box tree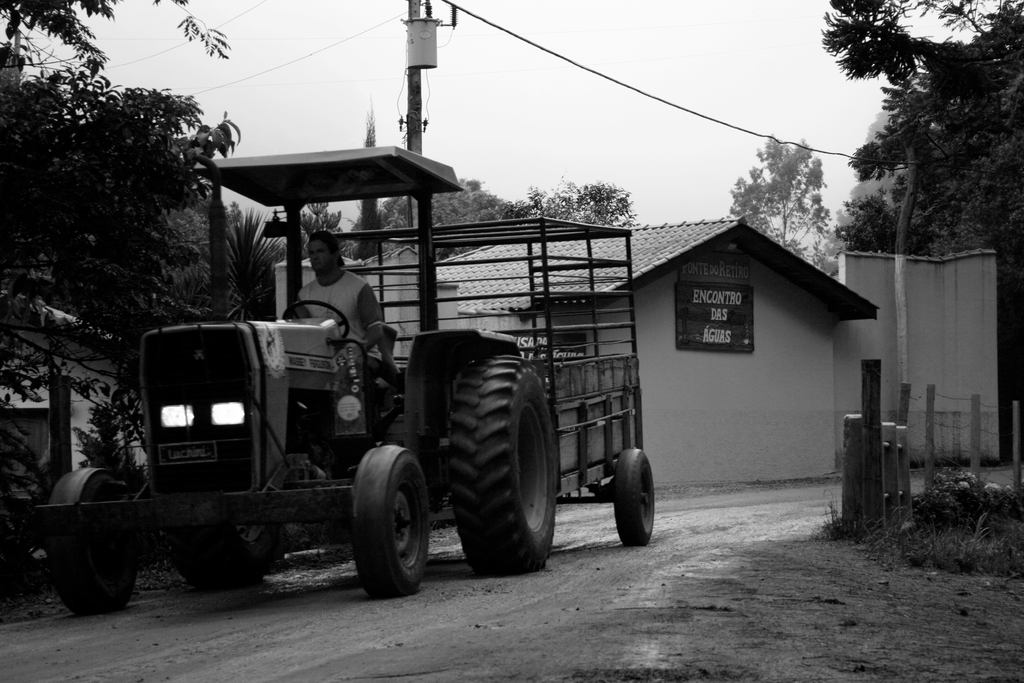
346, 169, 525, 270
